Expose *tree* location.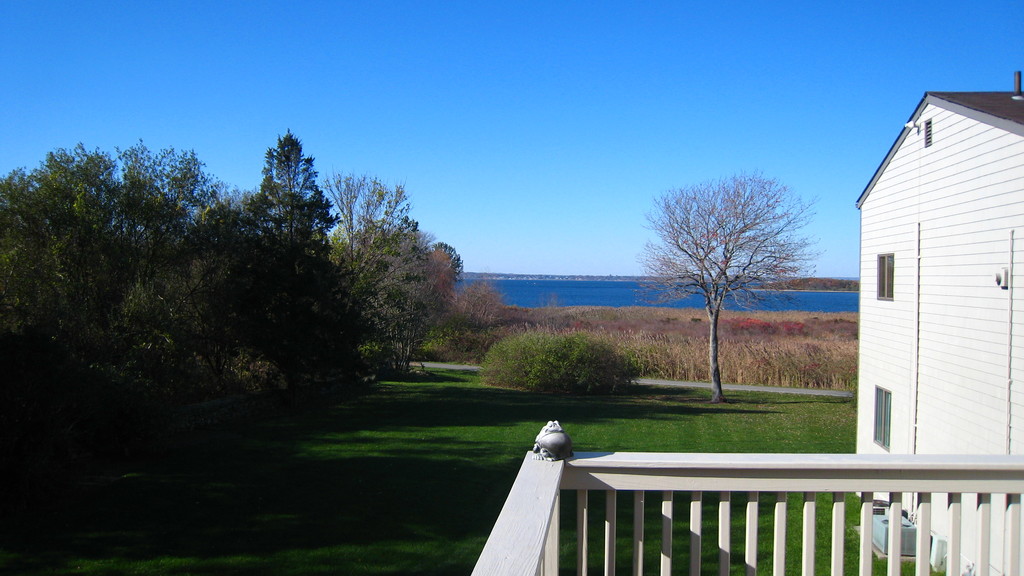
Exposed at <bbox>642, 157, 819, 395</bbox>.
